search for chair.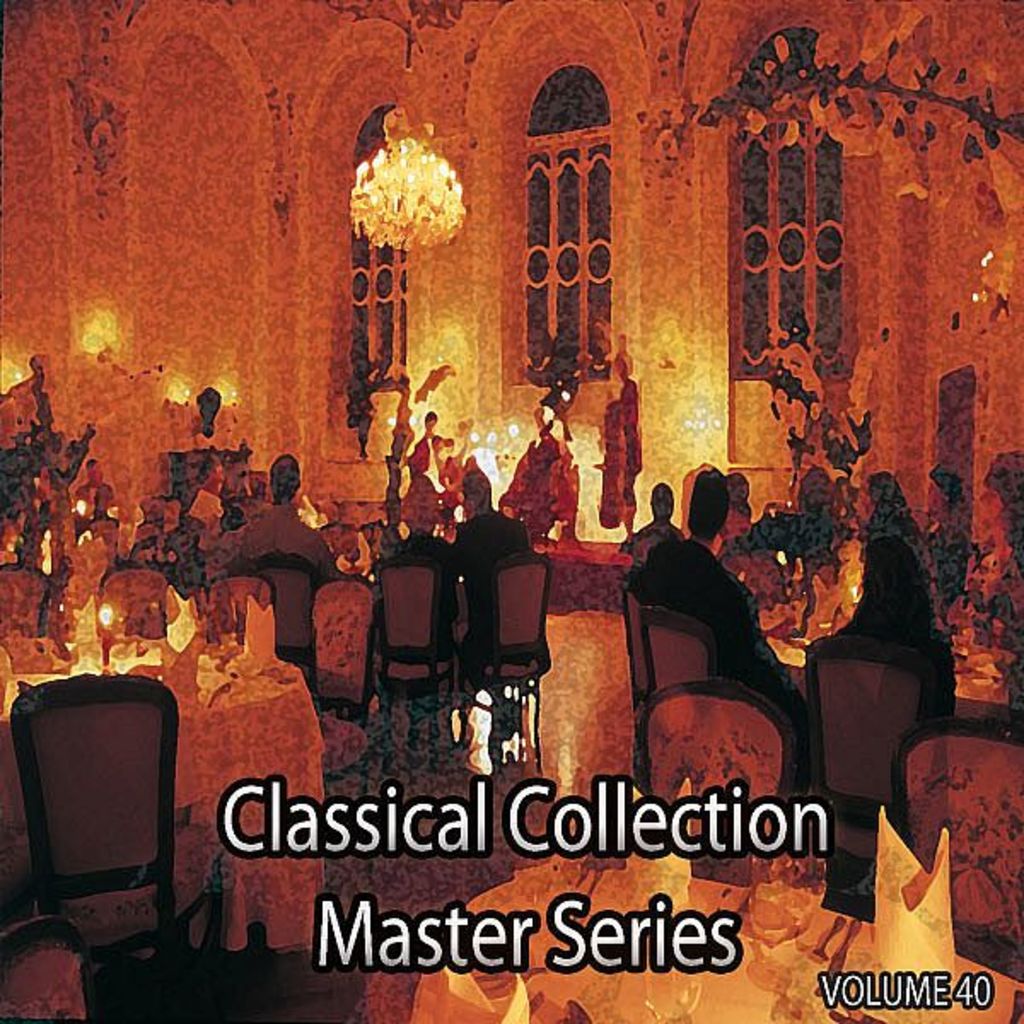
Found at 0:561:55:649.
